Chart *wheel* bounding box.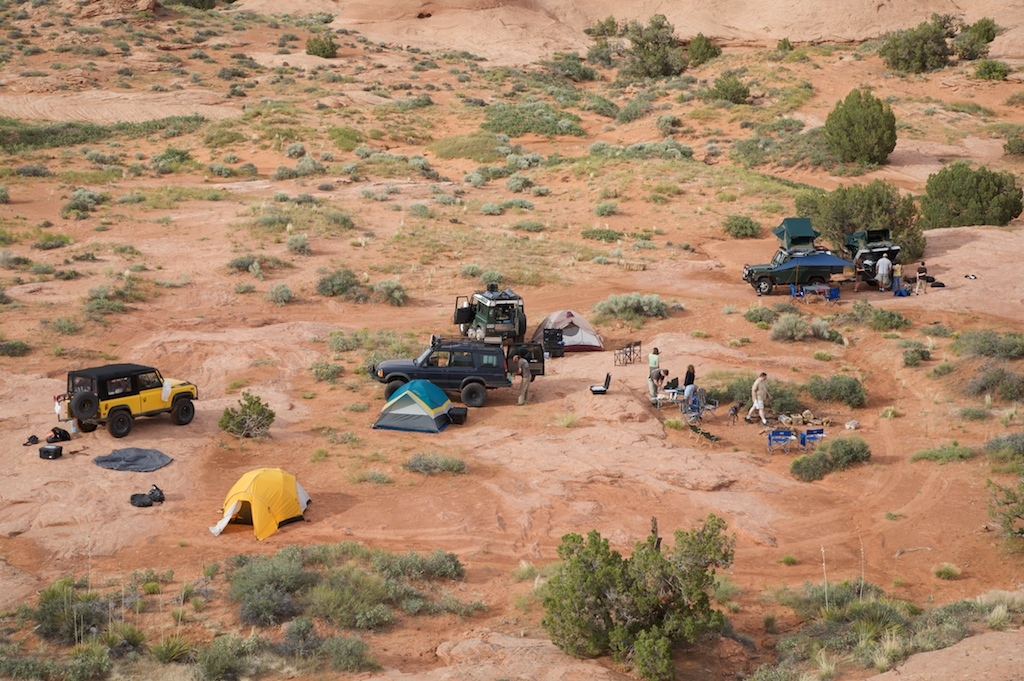
Charted: bbox=[809, 277, 823, 287].
